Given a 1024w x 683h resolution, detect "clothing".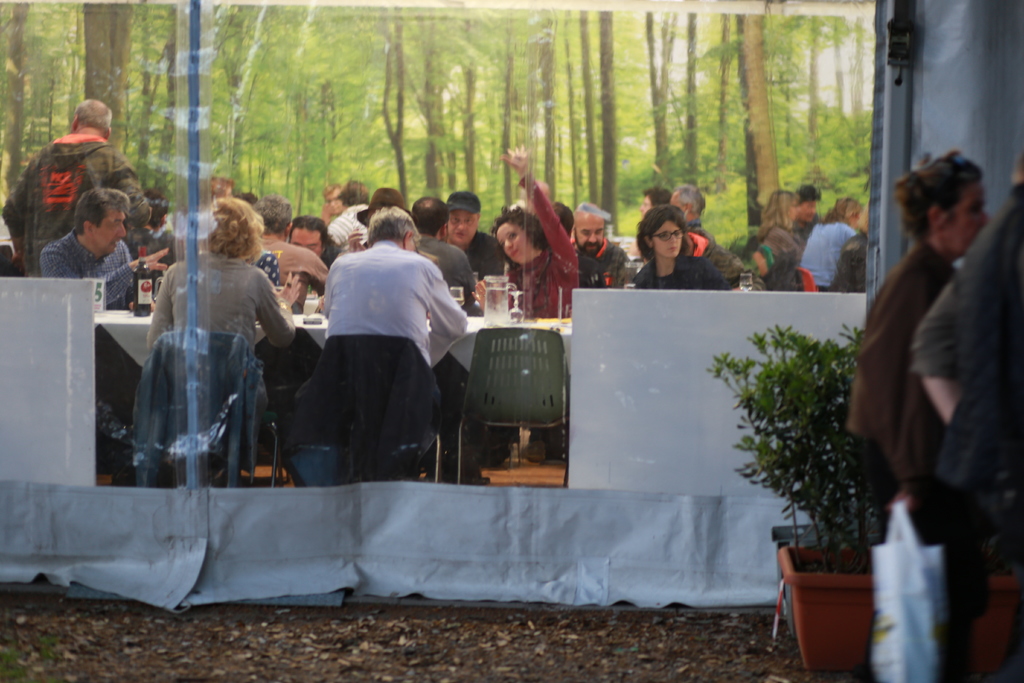
(left=140, top=244, right=305, bottom=358).
